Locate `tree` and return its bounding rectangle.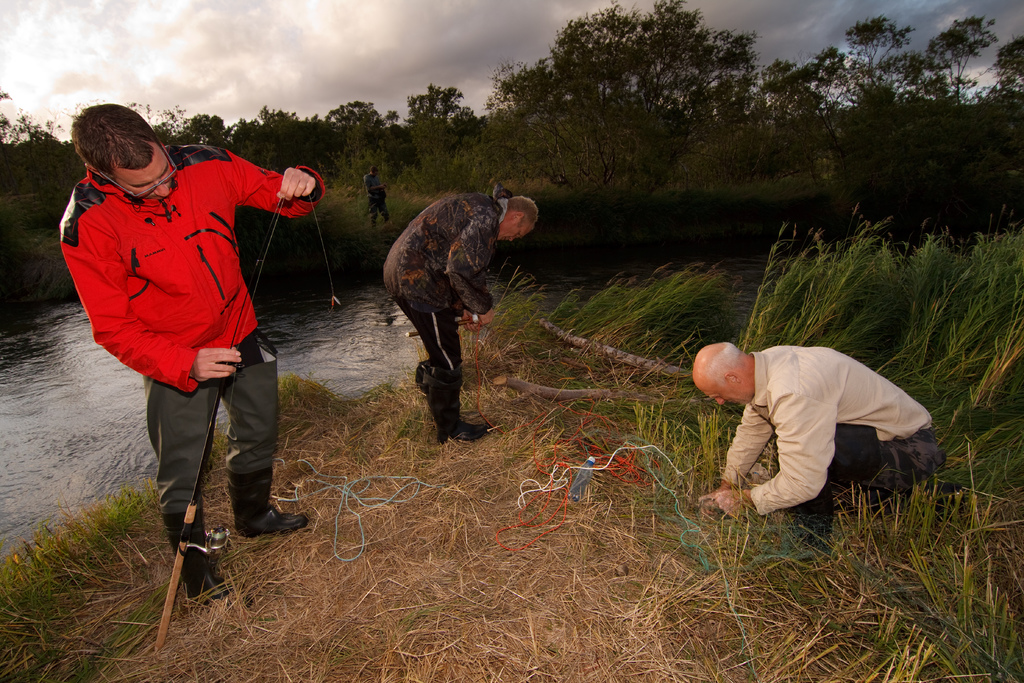
<box>264,111,326,155</box>.
